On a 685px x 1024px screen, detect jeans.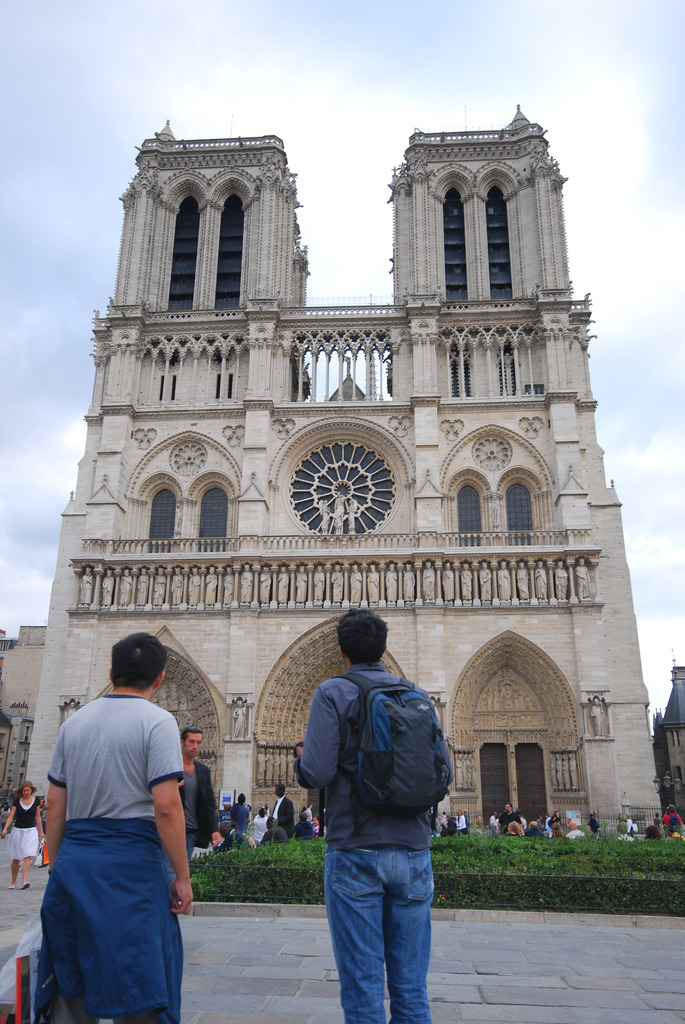
x1=320 y1=846 x2=429 y2=1023.
